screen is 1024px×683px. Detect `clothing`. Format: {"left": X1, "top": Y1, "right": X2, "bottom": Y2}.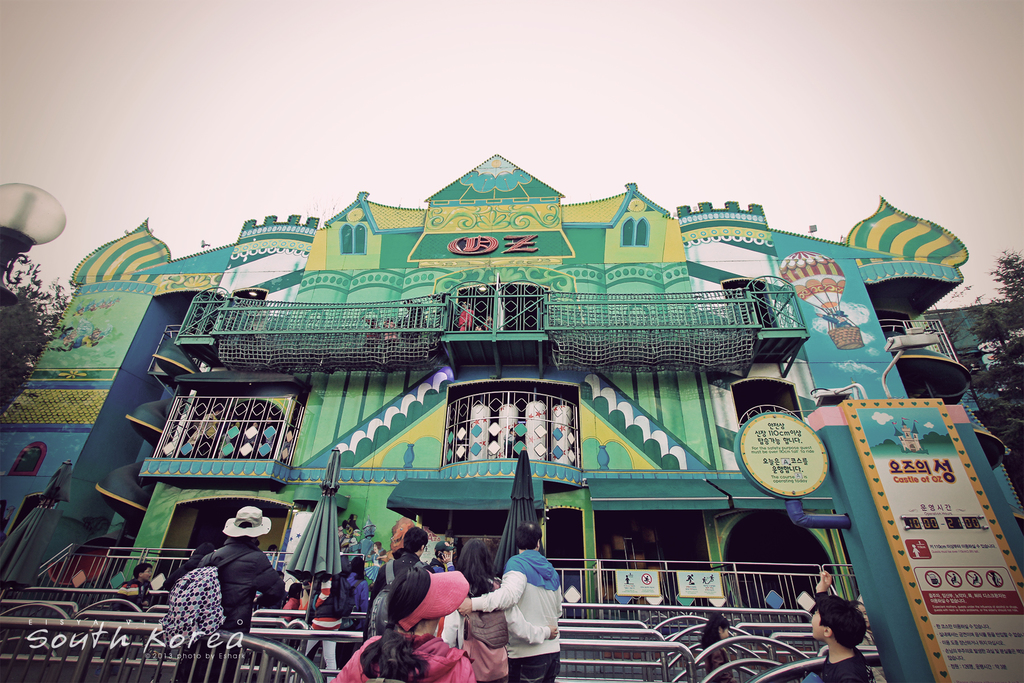
{"left": 339, "top": 568, "right": 369, "bottom": 620}.
